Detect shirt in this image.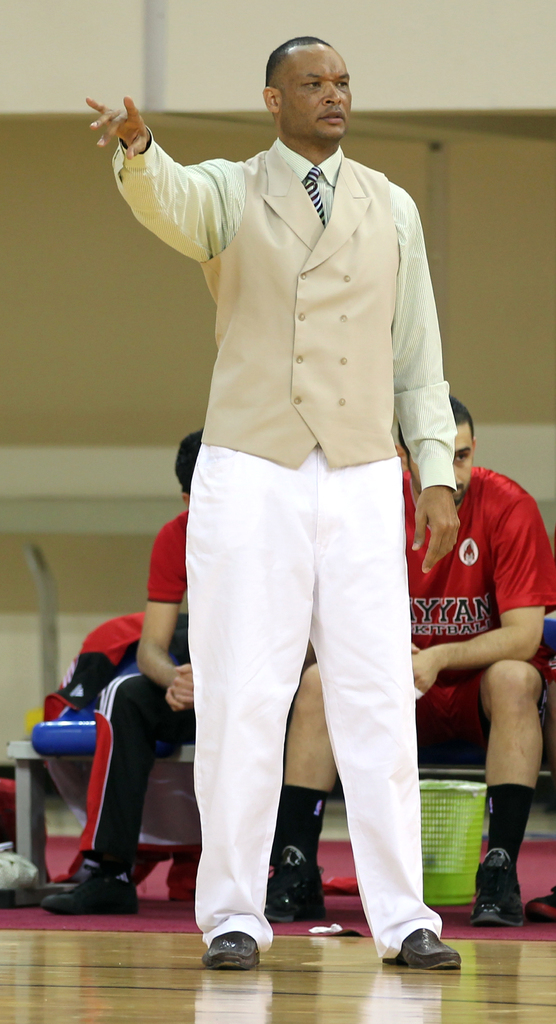
Detection: left=109, top=125, right=459, bottom=494.
